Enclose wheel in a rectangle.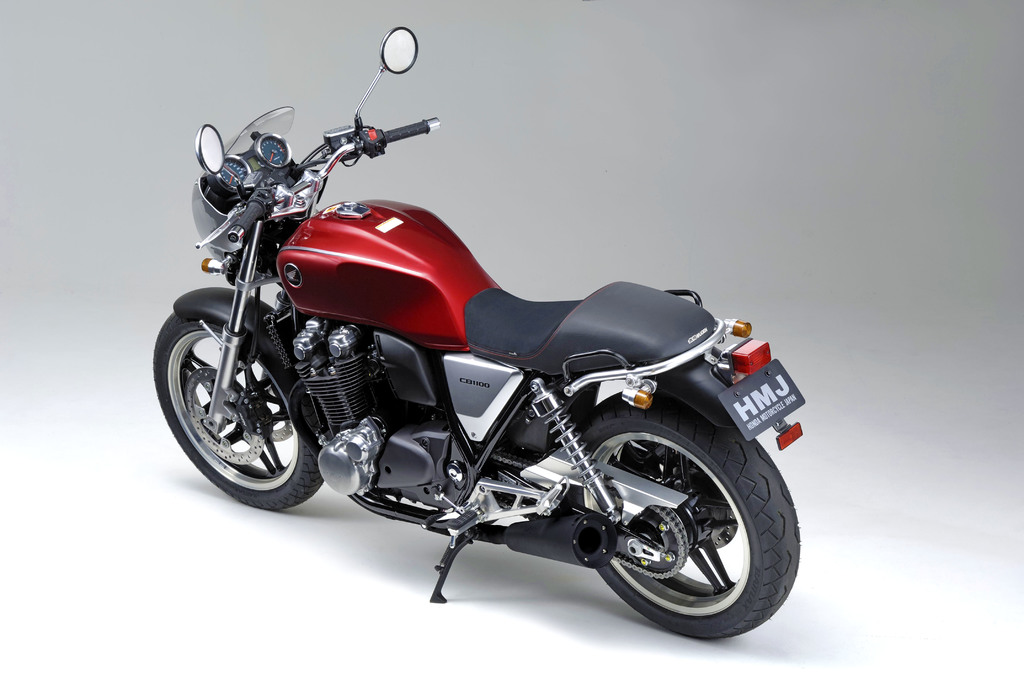
561:388:801:638.
